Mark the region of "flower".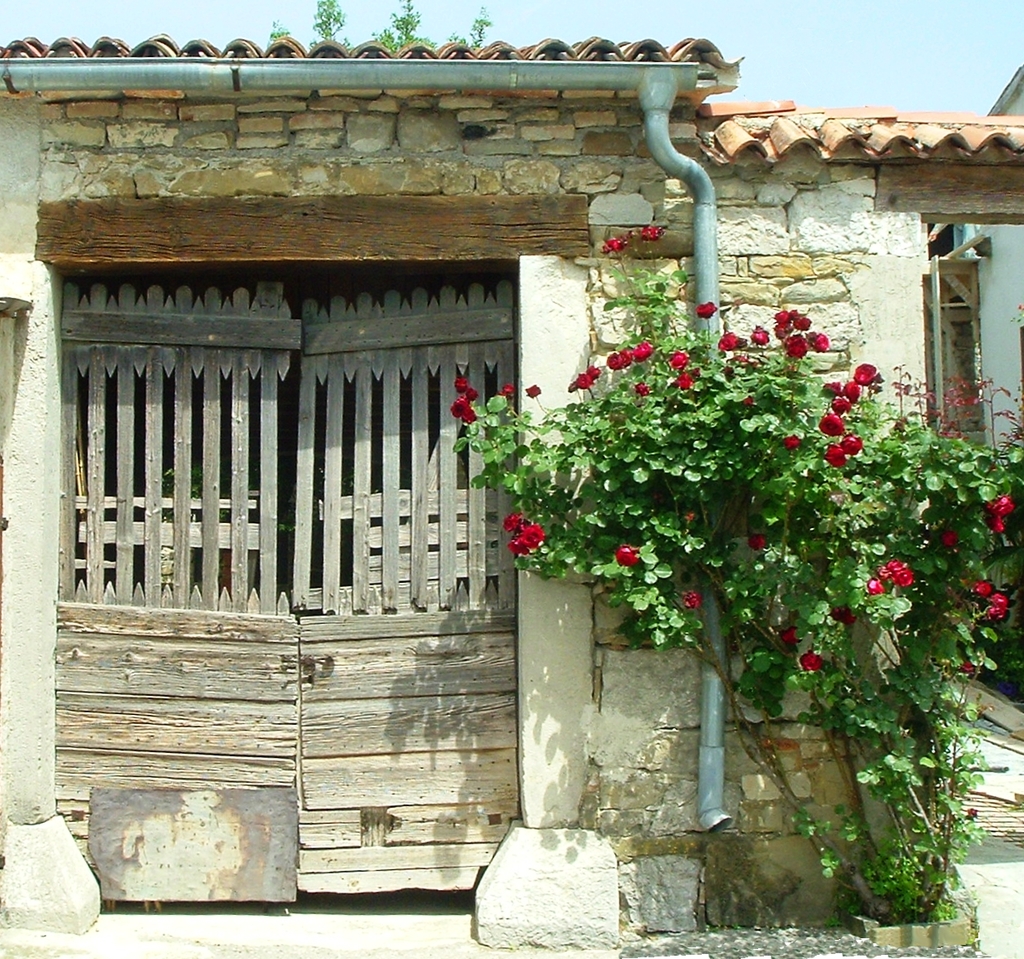
Region: bbox=[515, 526, 543, 553].
